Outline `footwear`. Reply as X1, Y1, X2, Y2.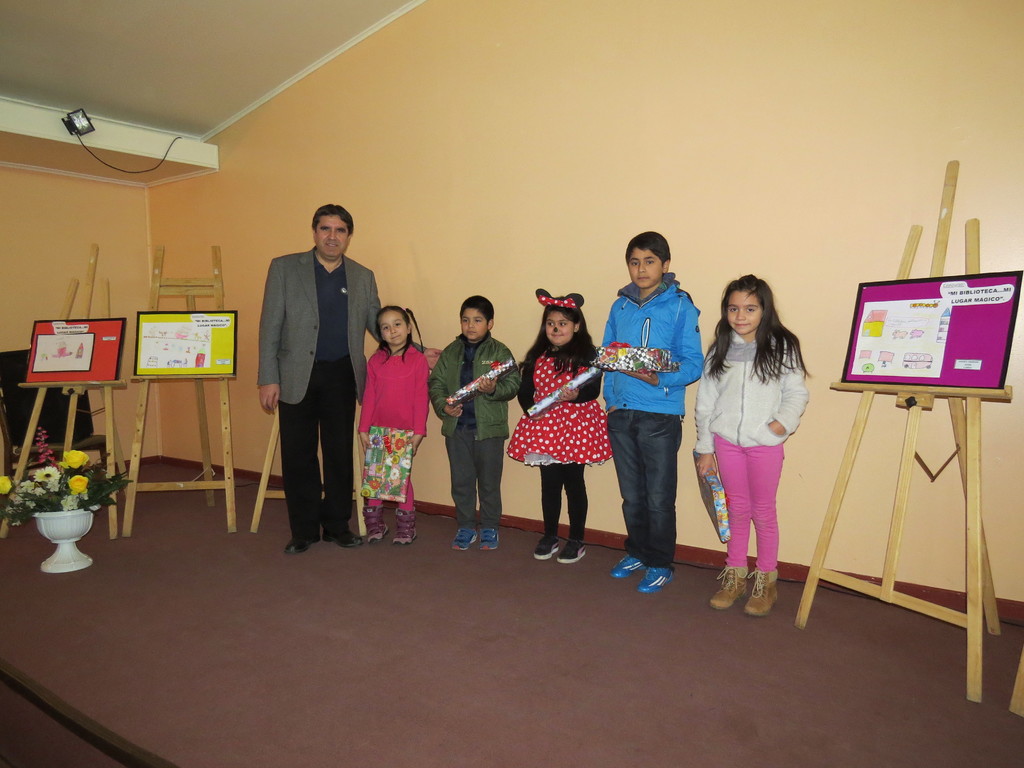
741, 572, 781, 616.
